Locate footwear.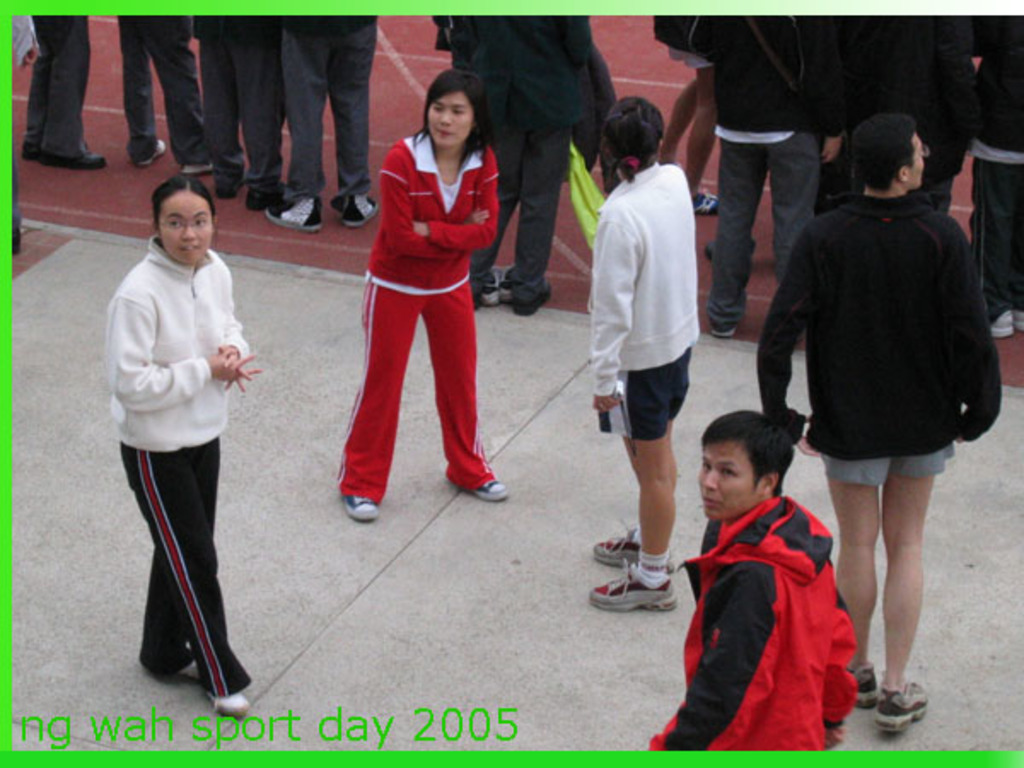
Bounding box: bbox=(592, 561, 679, 611).
